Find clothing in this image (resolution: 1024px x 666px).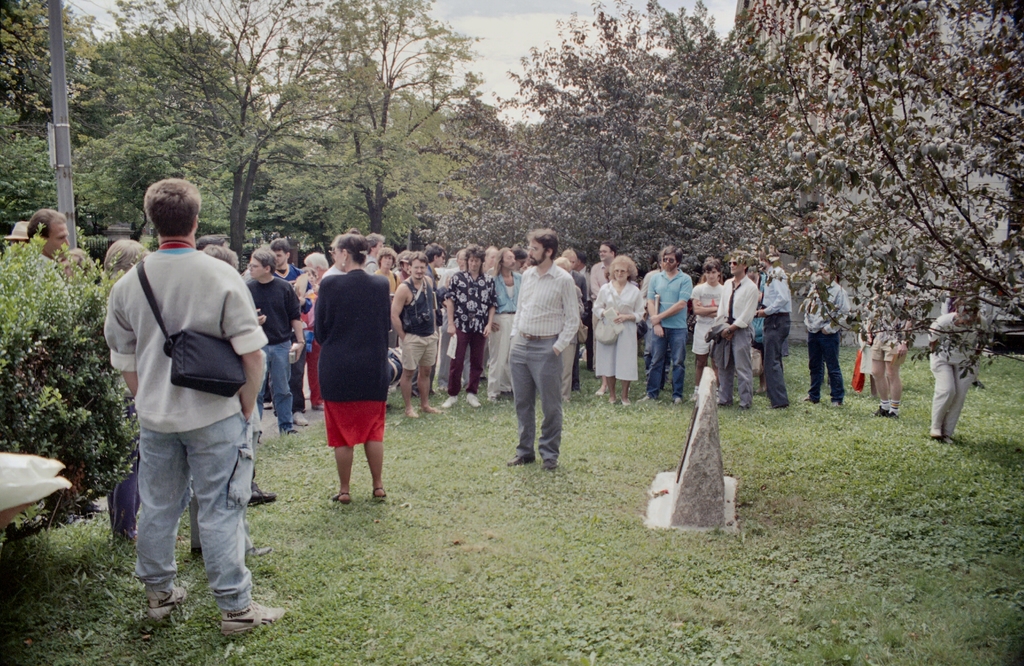
BBox(926, 314, 991, 432).
